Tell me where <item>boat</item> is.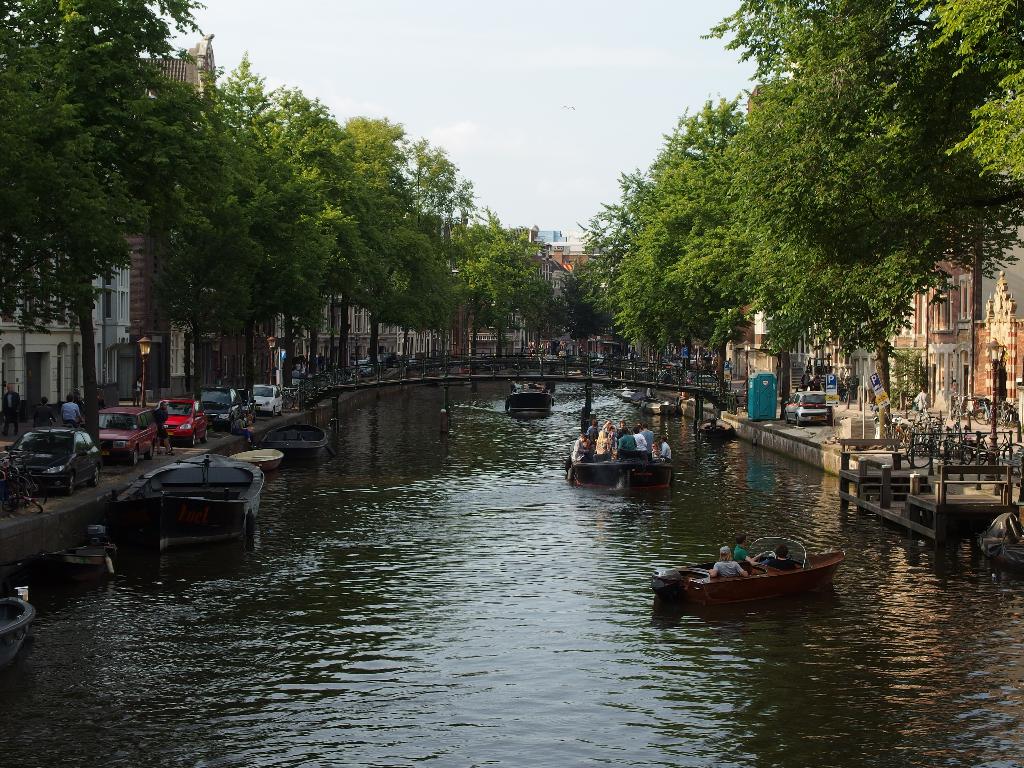
<item>boat</item> is at <region>0, 593, 34, 666</region>.
